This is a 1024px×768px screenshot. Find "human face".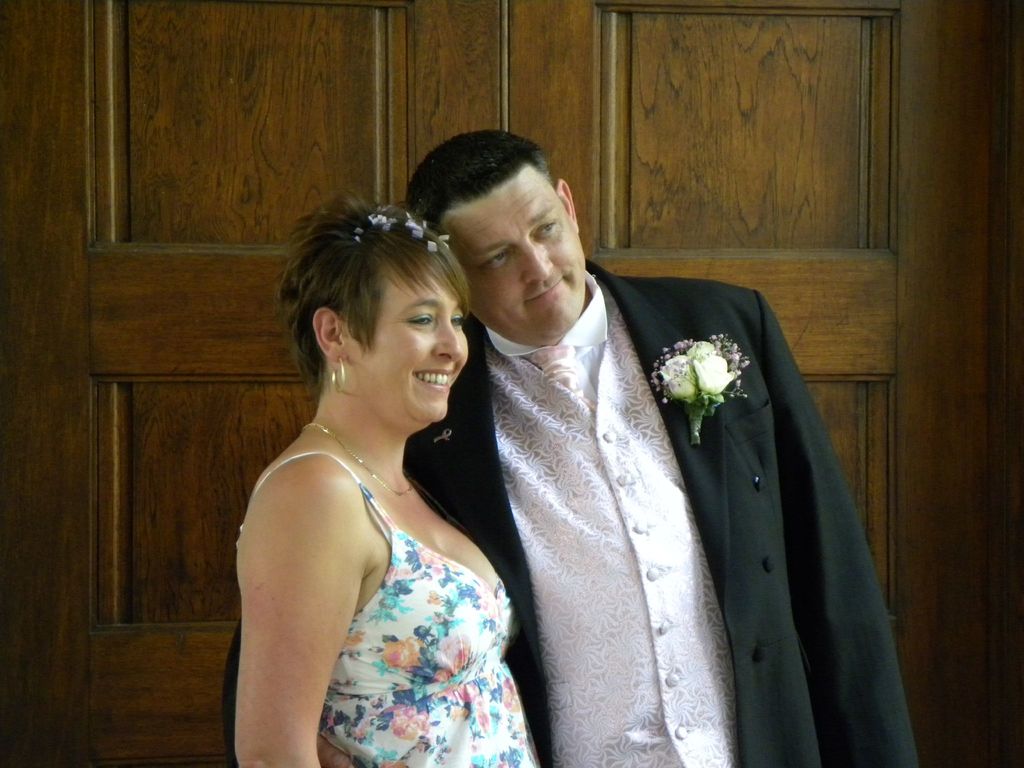
Bounding box: l=442, t=163, r=585, b=341.
